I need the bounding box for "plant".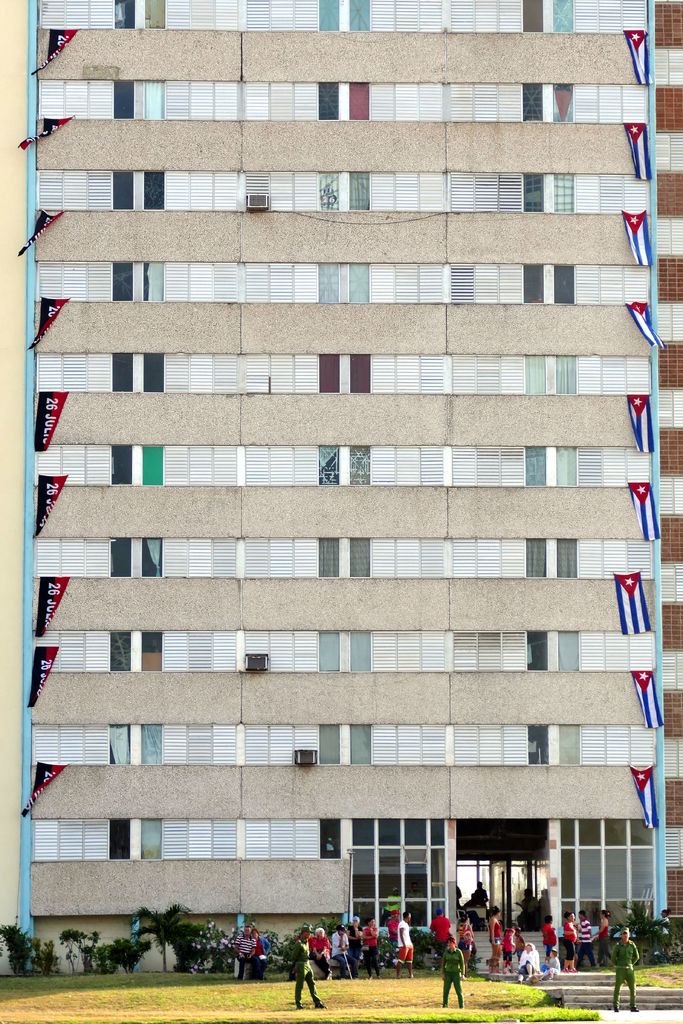
Here it is: (0,921,36,979).
